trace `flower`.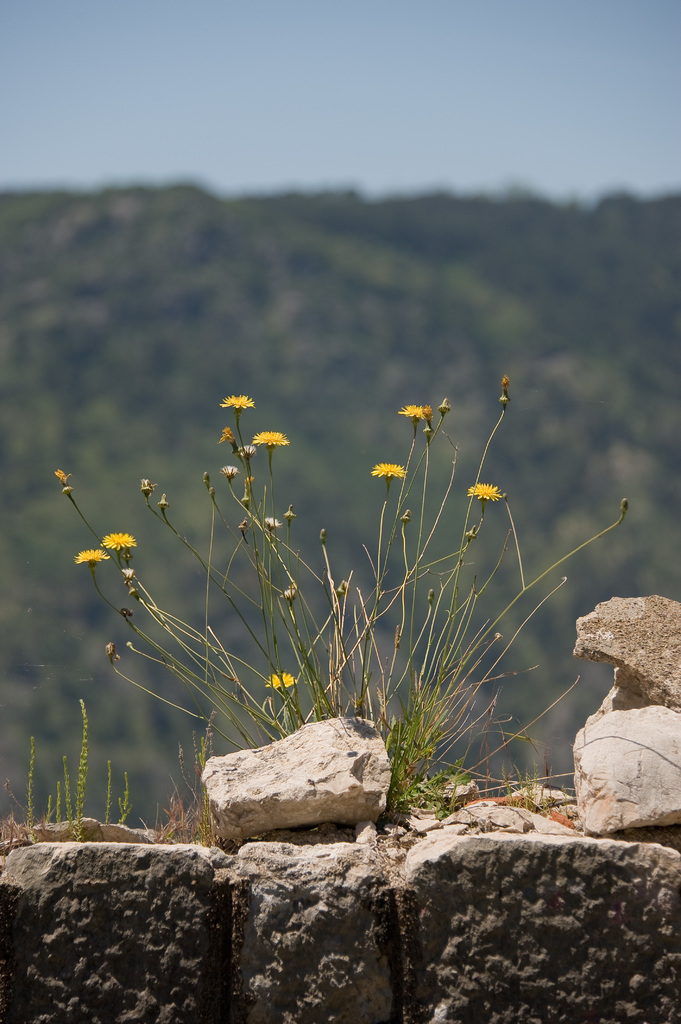
Traced to l=373, t=459, r=399, b=488.
